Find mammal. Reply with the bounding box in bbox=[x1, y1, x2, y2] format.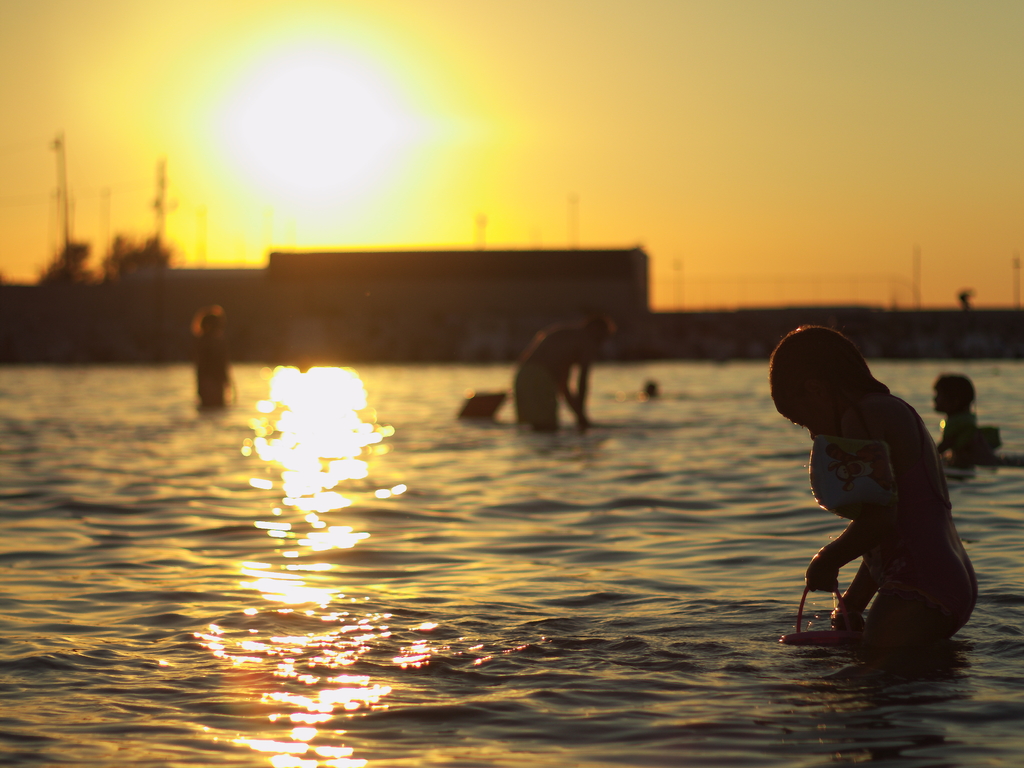
bbox=[515, 312, 619, 429].
